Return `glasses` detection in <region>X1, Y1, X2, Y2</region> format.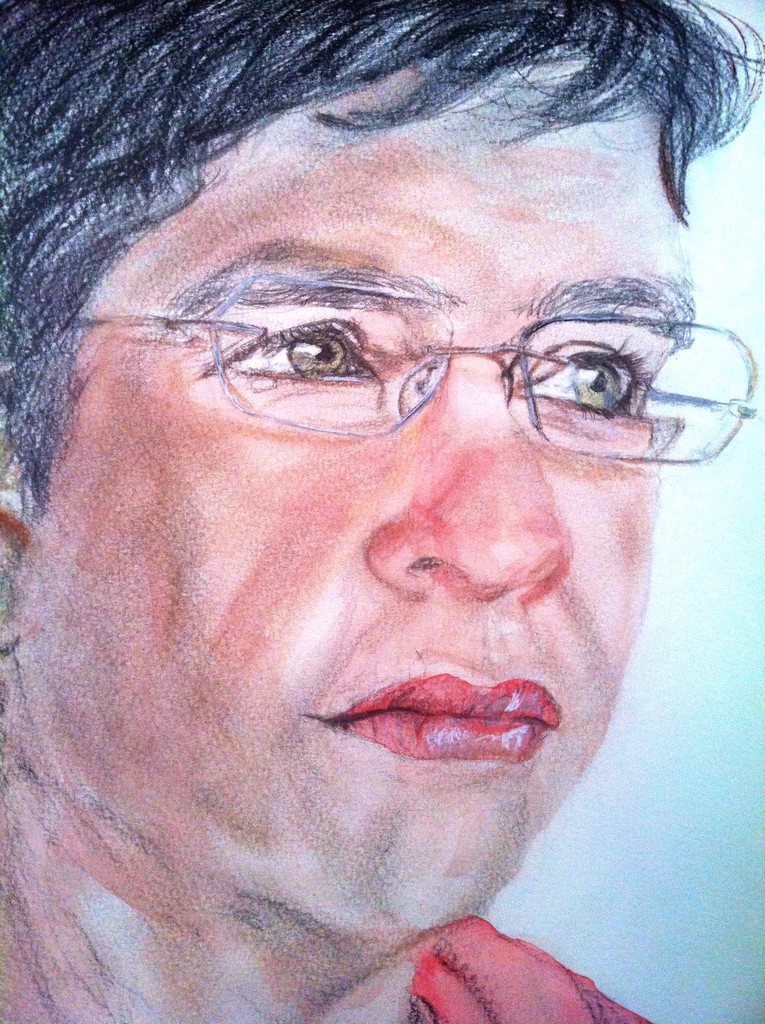
<region>41, 269, 756, 471</region>.
